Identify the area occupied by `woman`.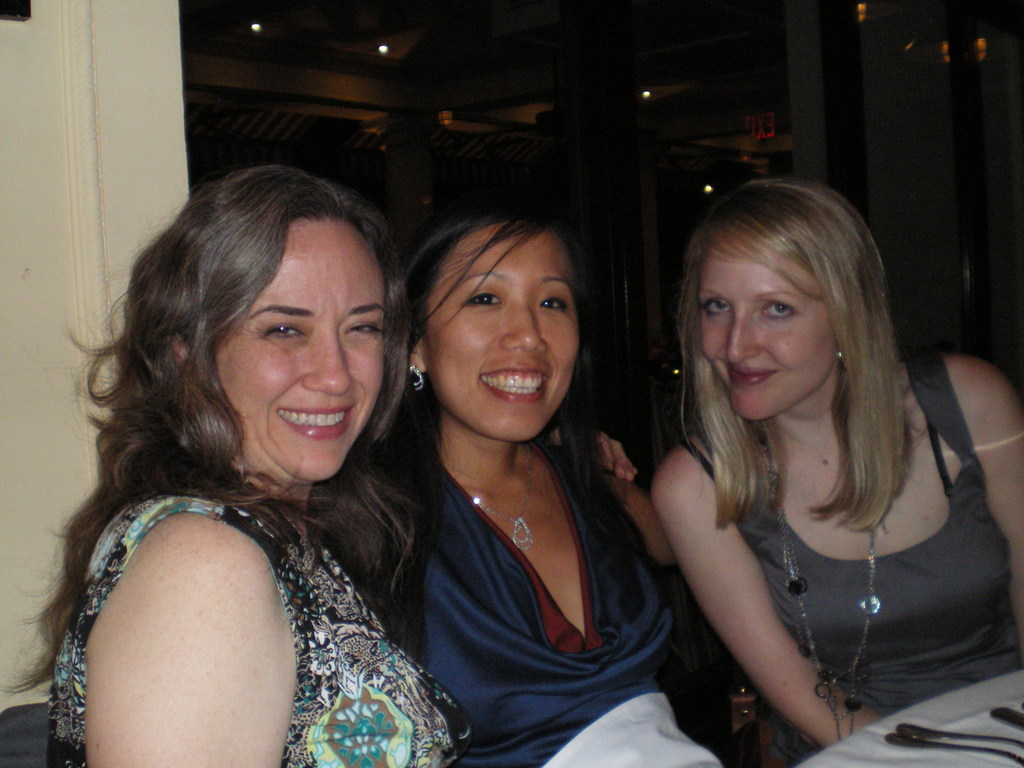
Area: [33,140,493,767].
